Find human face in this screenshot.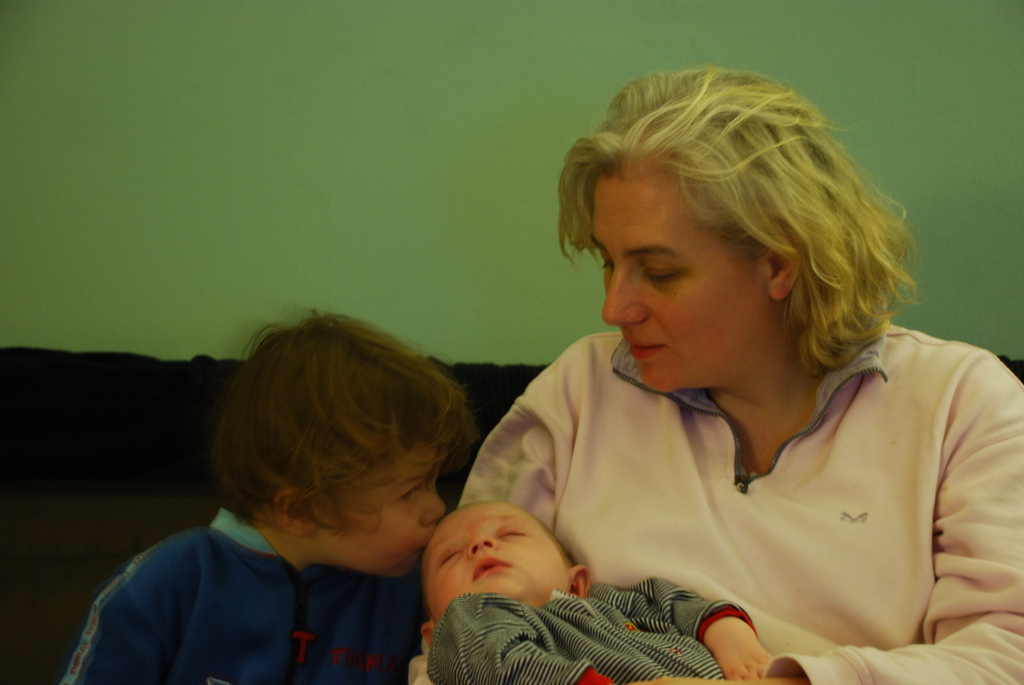
The bounding box for human face is box=[593, 182, 780, 391].
